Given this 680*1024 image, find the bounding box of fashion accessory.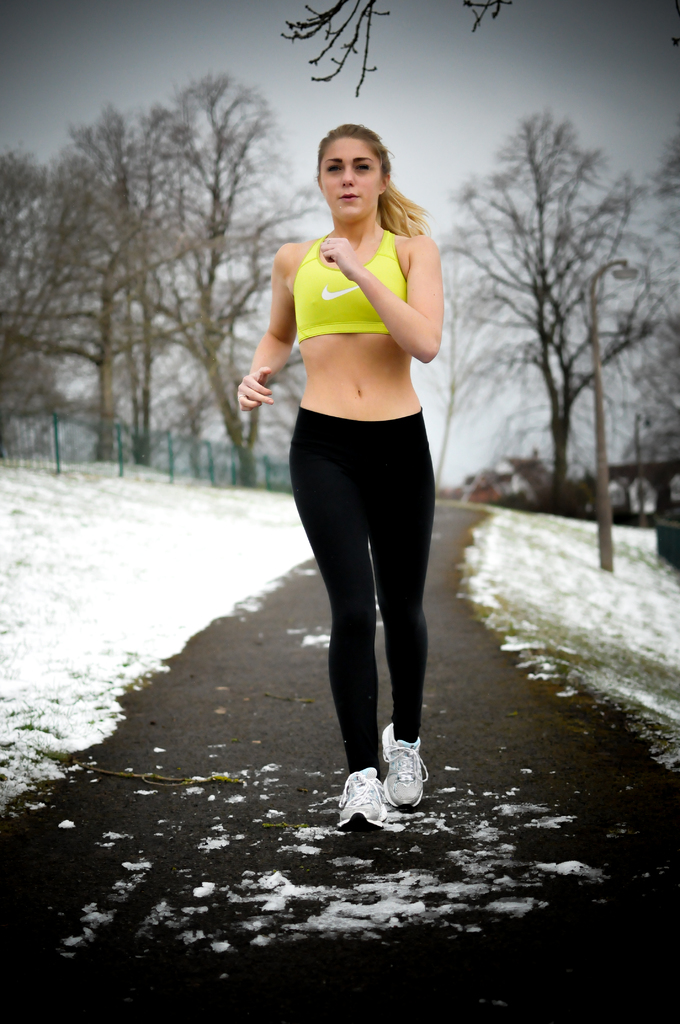
384/720/432/815.
